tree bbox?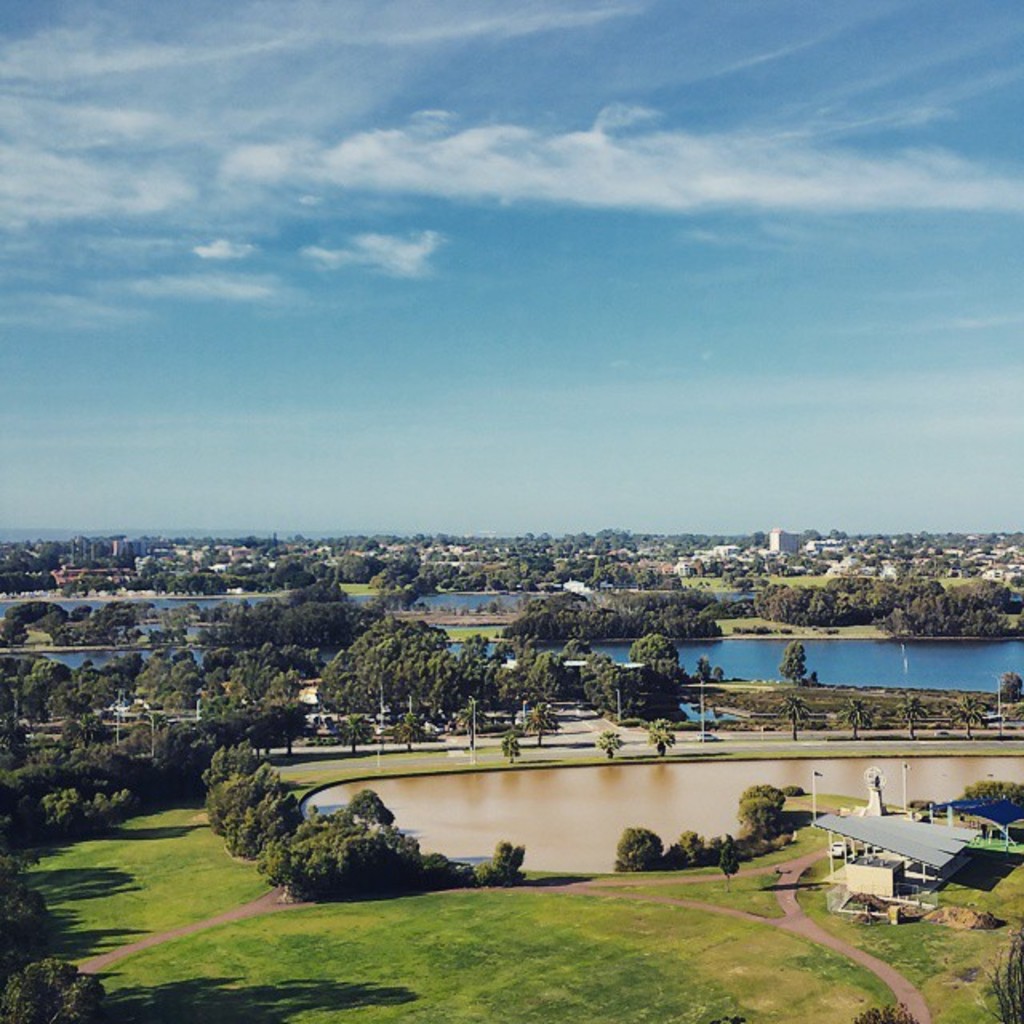
{"x1": 474, "y1": 835, "x2": 525, "y2": 883}
